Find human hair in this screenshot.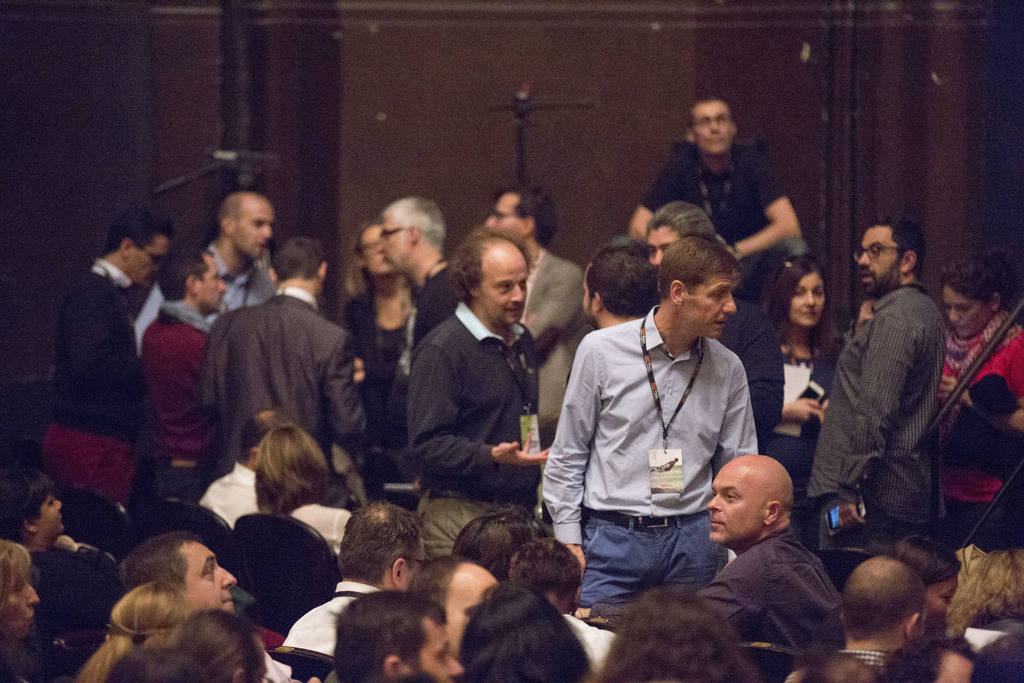
The bounding box for human hair is [120,527,200,582].
